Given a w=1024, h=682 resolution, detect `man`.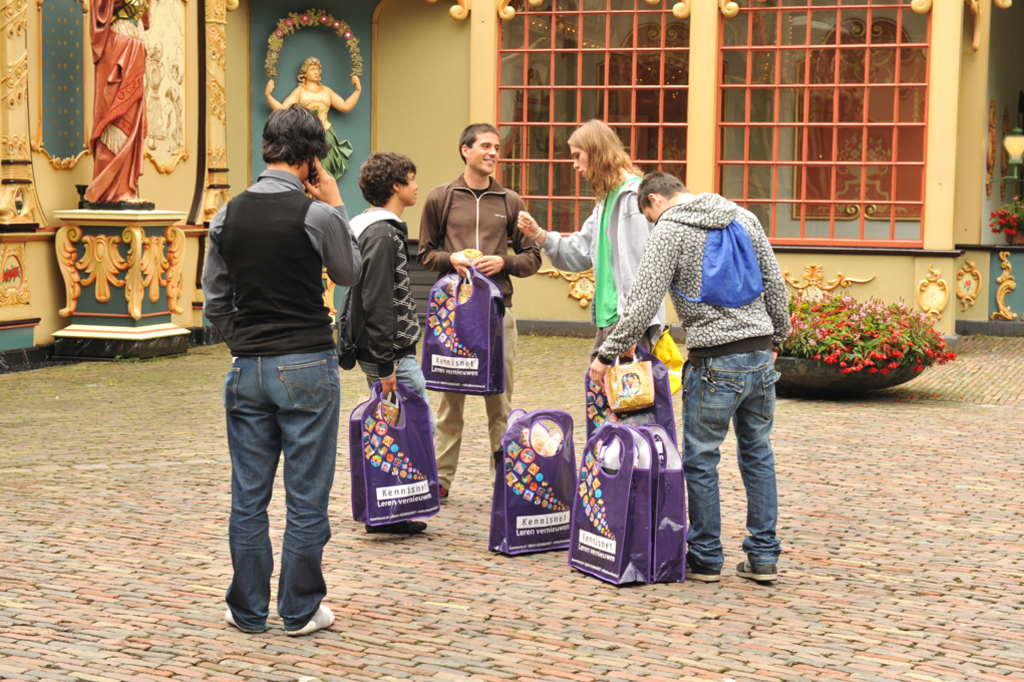
{"x1": 411, "y1": 124, "x2": 541, "y2": 504}.
